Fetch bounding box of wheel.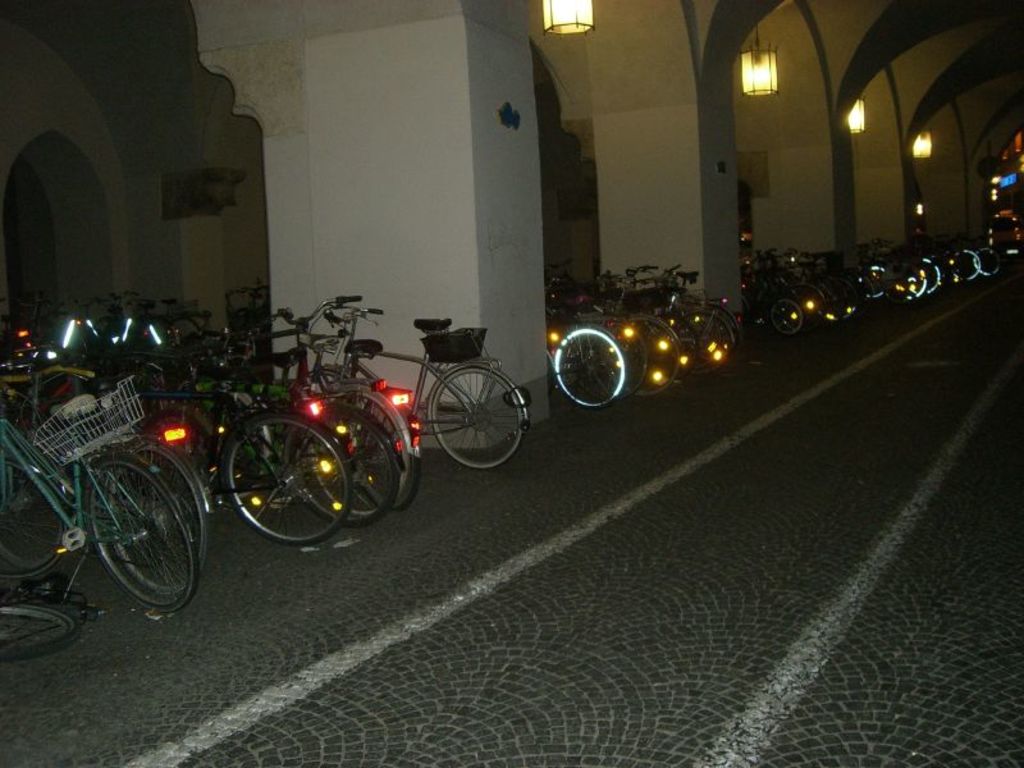
Bbox: 616 315 684 398.
